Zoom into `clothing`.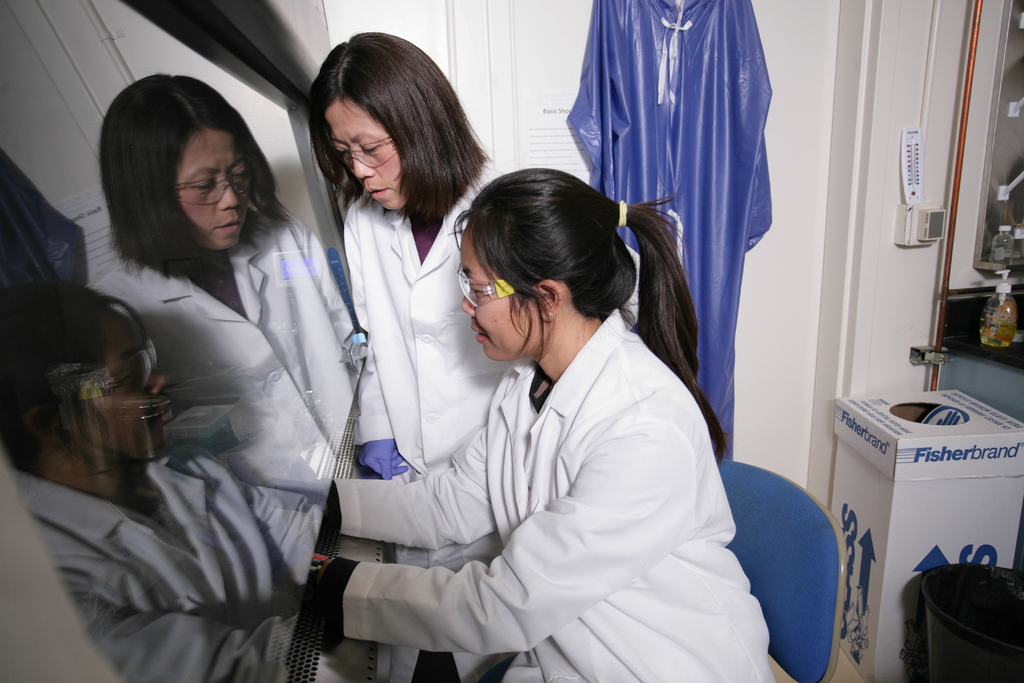
Zoom target: Rect(342, 174, 532, 681).
